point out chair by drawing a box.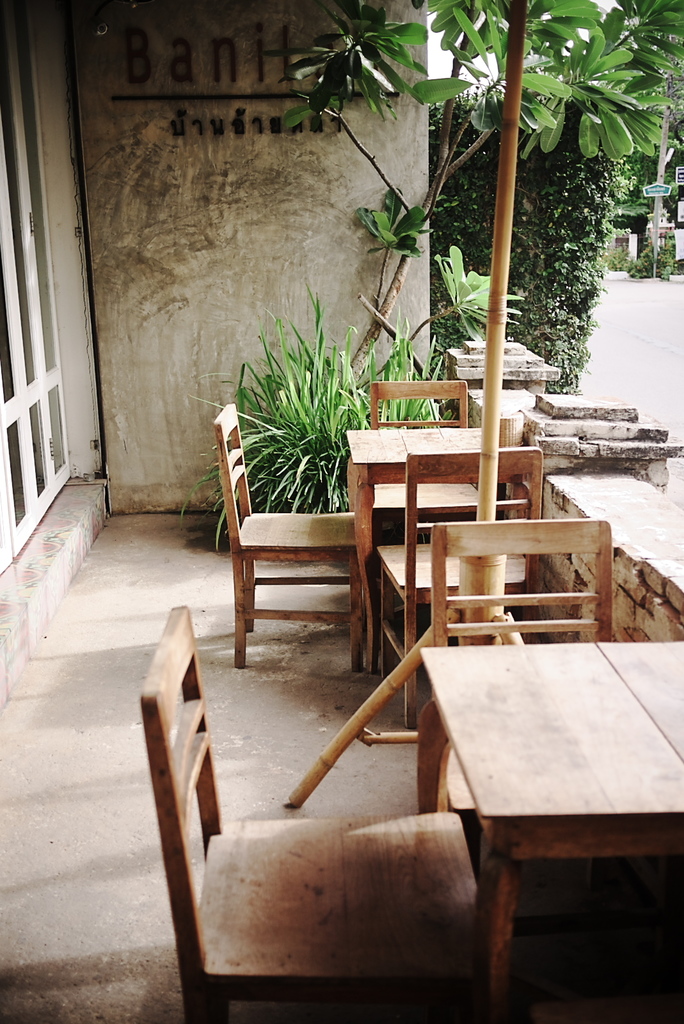
431:515:610:815.
